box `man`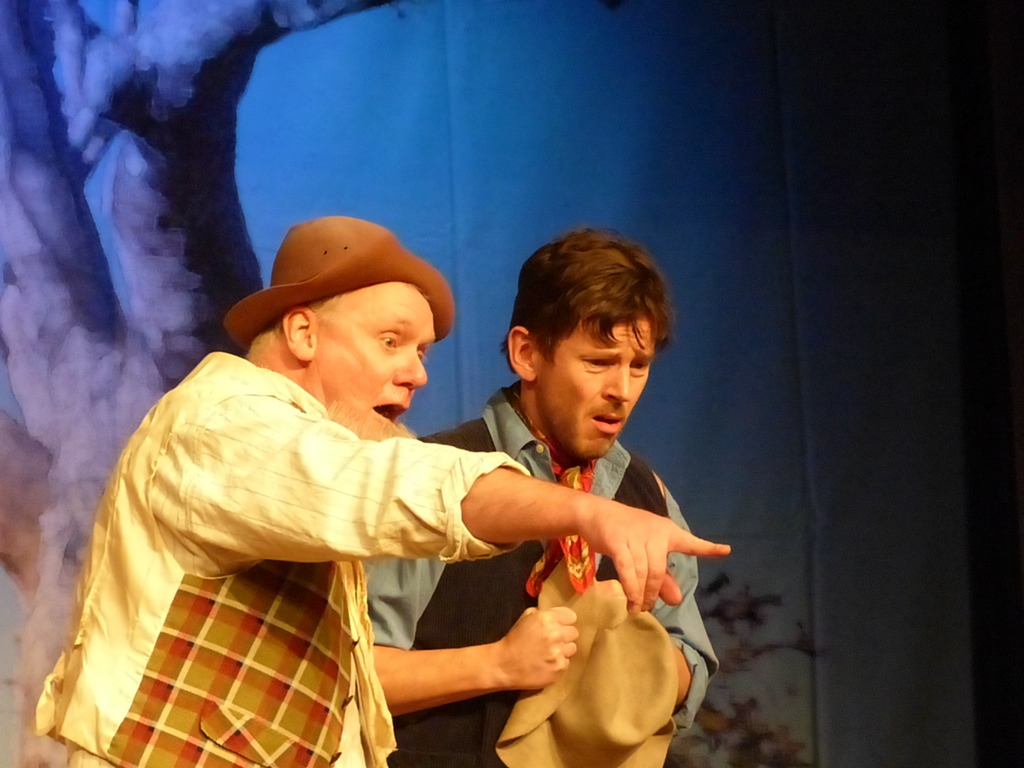
box=[361, 228, 724, 767]
